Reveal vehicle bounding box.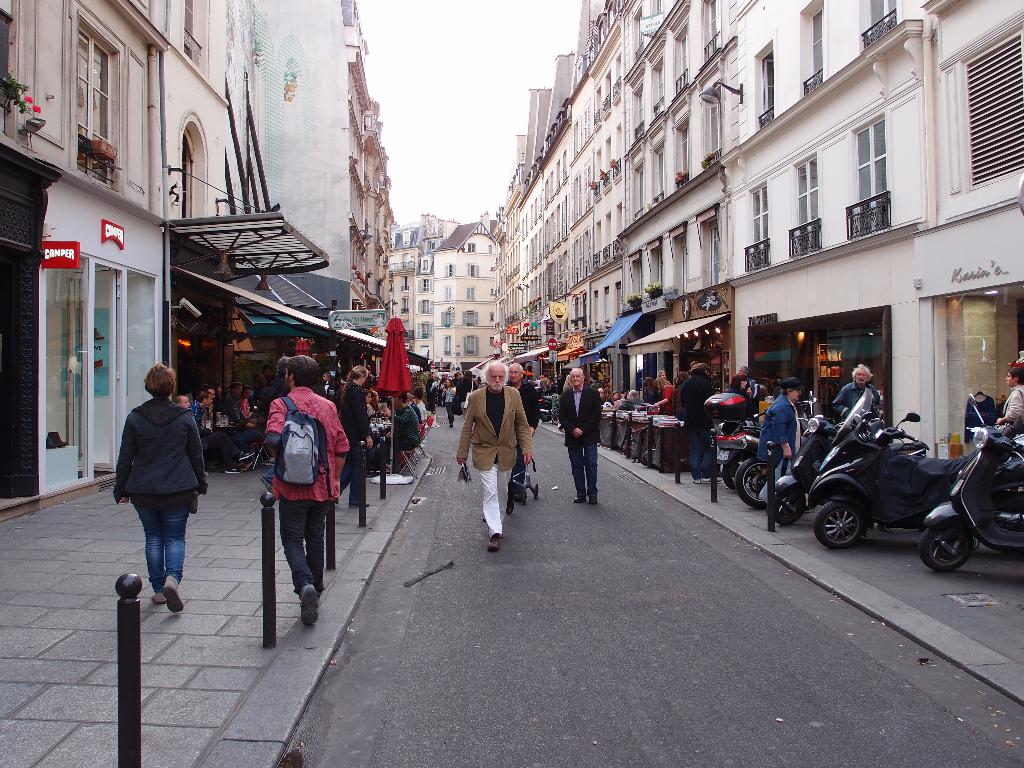
Revealed: rect(763, 413, 931, 526).
